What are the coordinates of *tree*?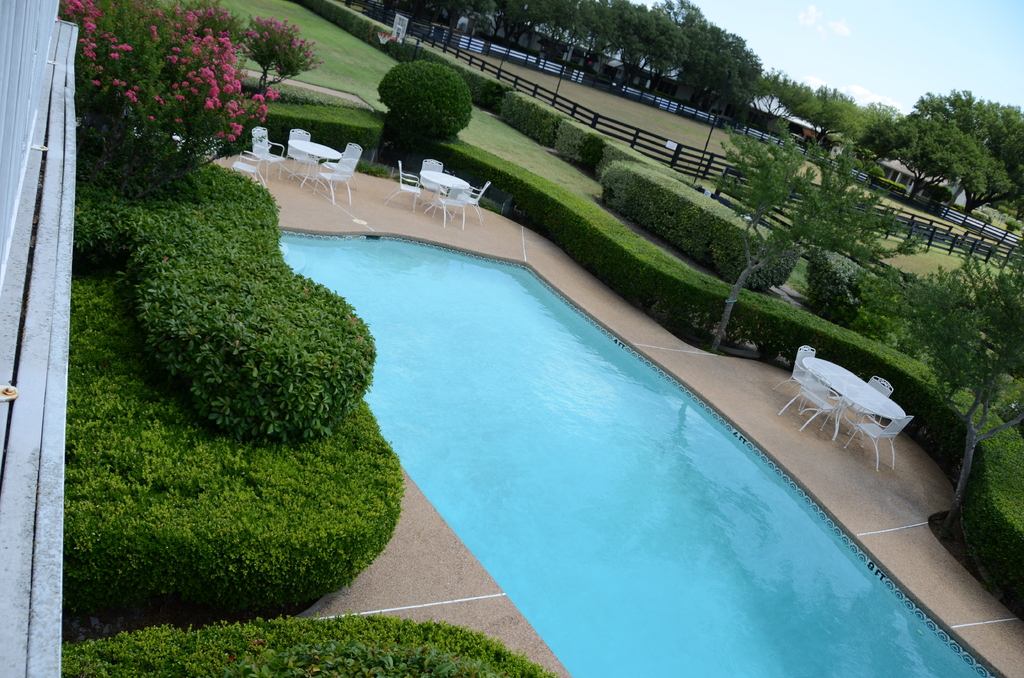
pyautogui.locateOnScreen(880, 243, 1023, 512).
